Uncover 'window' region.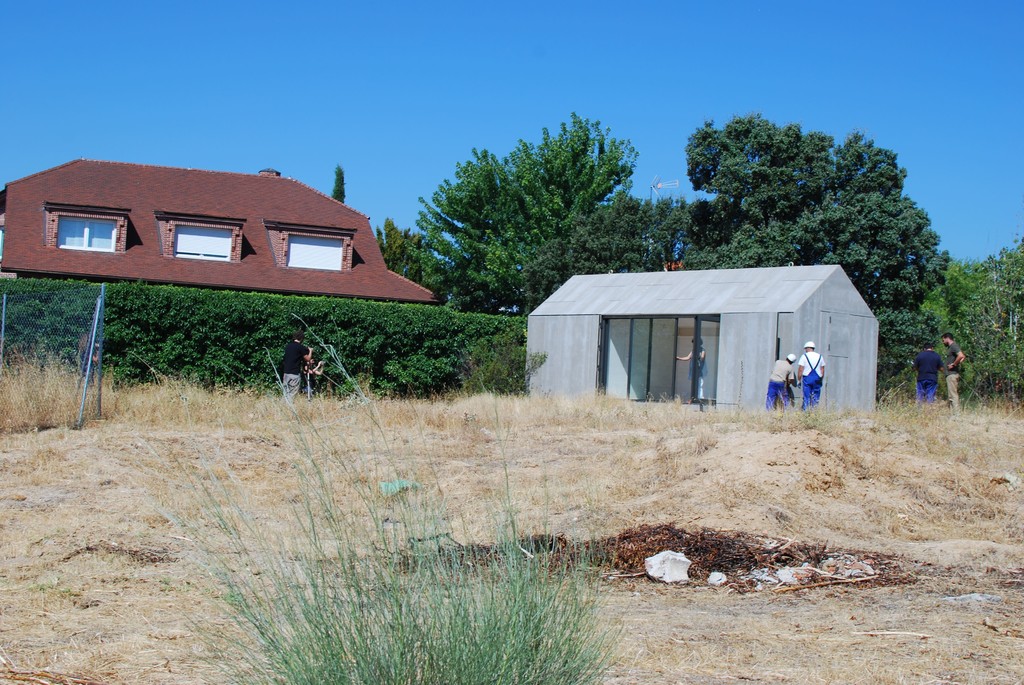
Uncovered: BBox(155, 212, 243, 264).
